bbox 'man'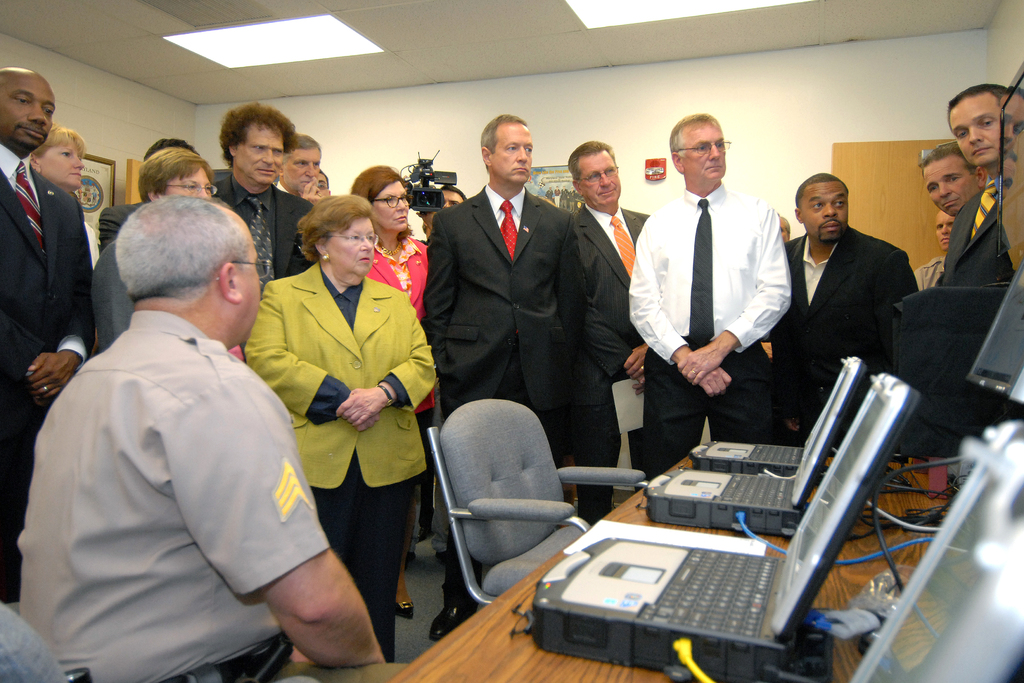
l=569, t=139, r=654, b=528
